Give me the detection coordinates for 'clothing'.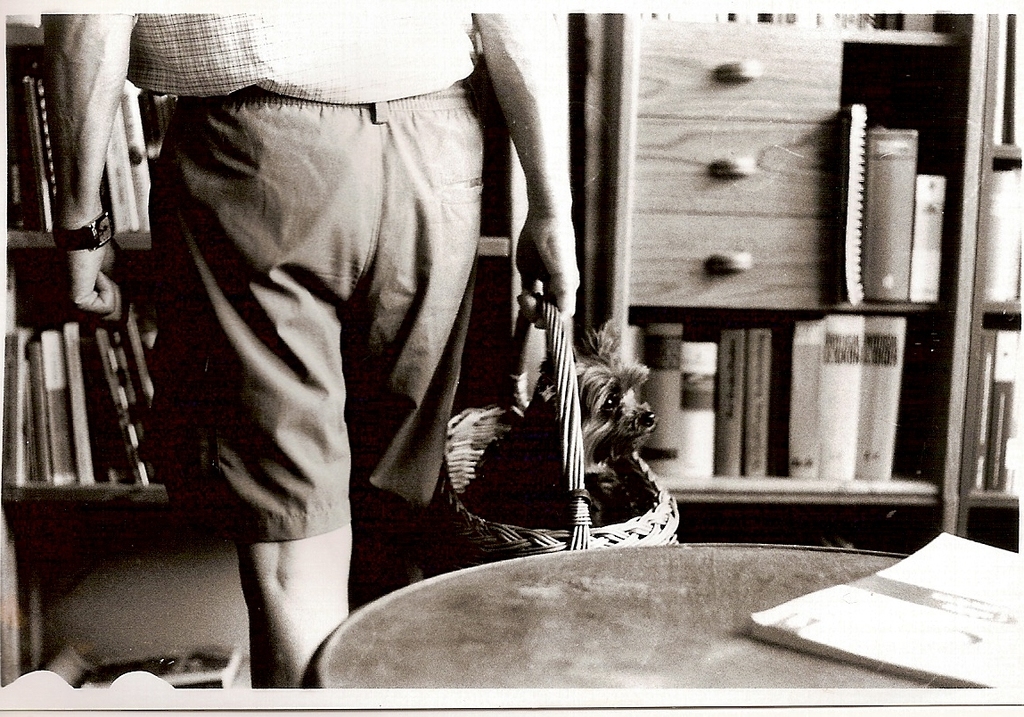
(left=131, top=4, right=491, bottom=95).
